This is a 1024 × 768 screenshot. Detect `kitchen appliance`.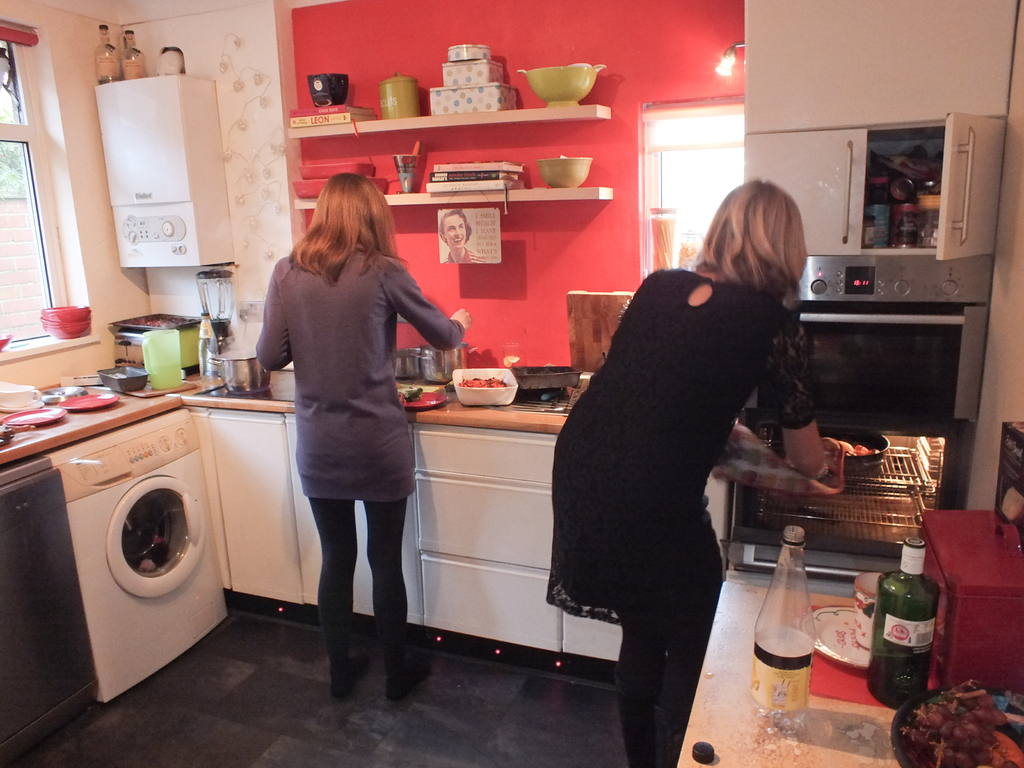
193:307:218:381.
